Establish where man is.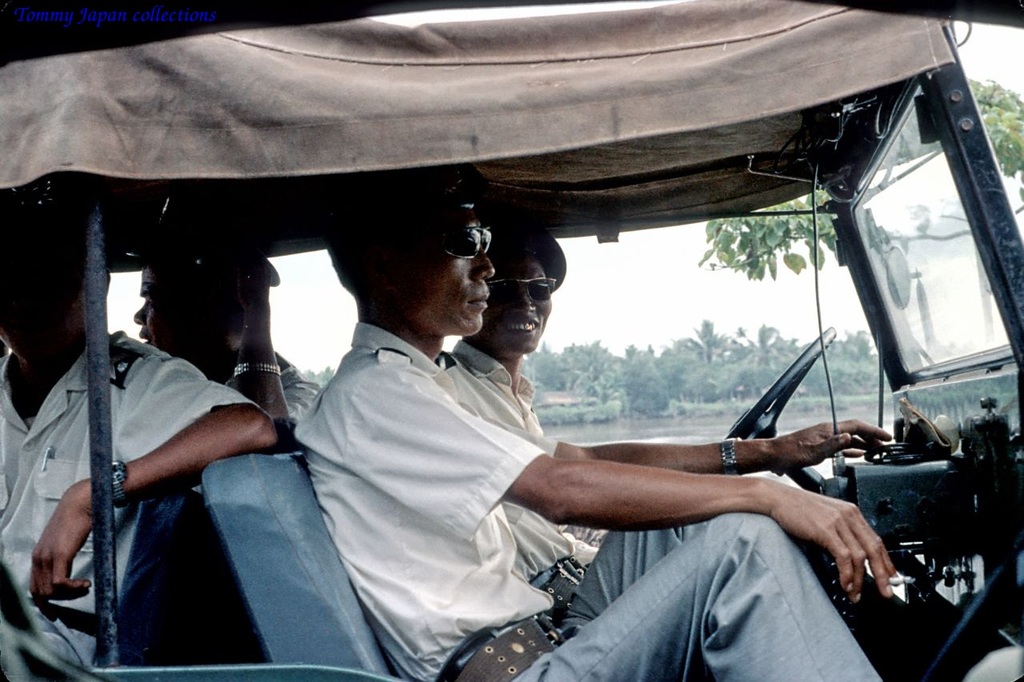
Established at [left=130, top=233, right=329, bottom=426].
